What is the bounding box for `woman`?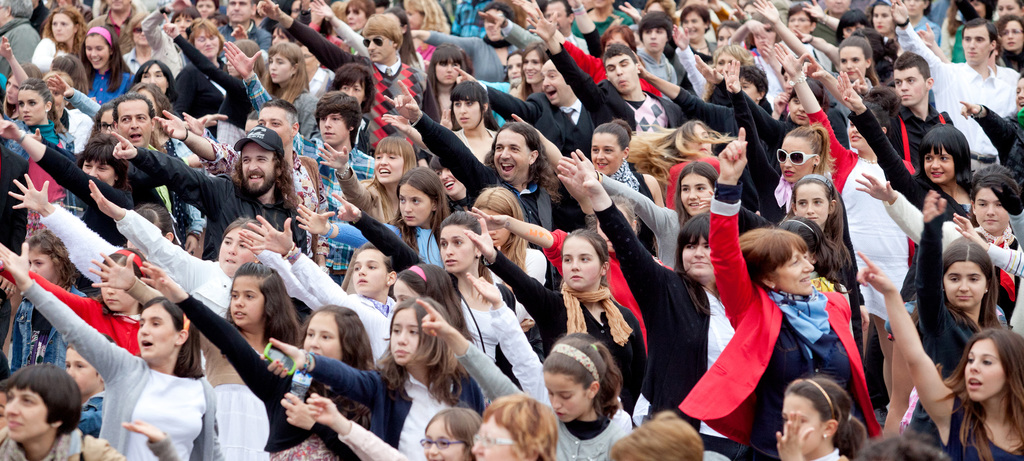
570 0 634 38.
